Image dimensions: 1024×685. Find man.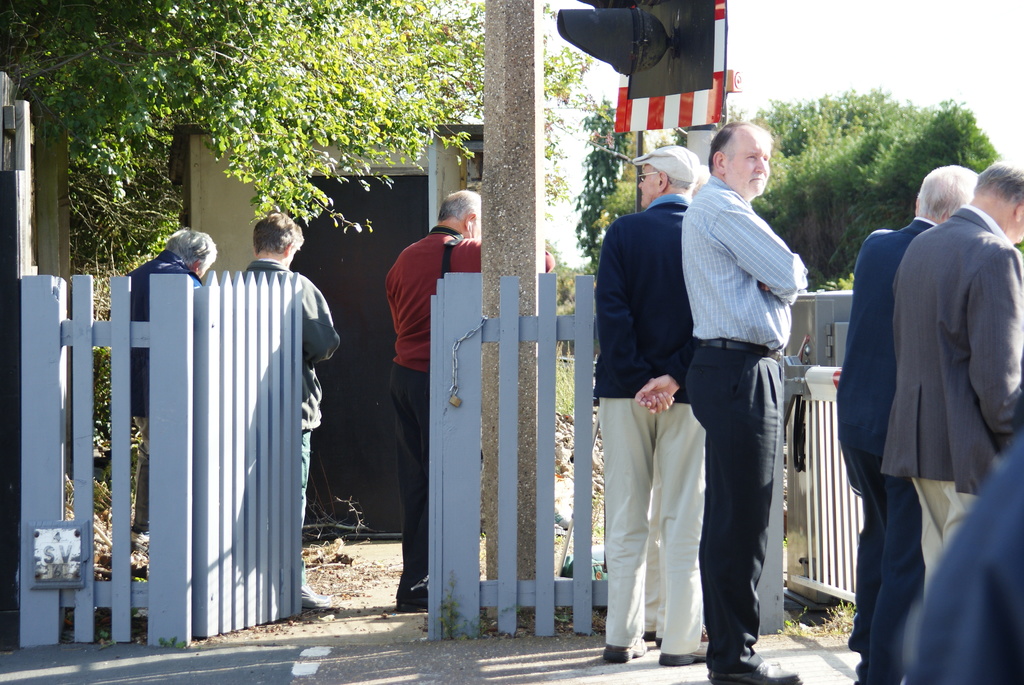
rect(107, 235, 216, 457).
